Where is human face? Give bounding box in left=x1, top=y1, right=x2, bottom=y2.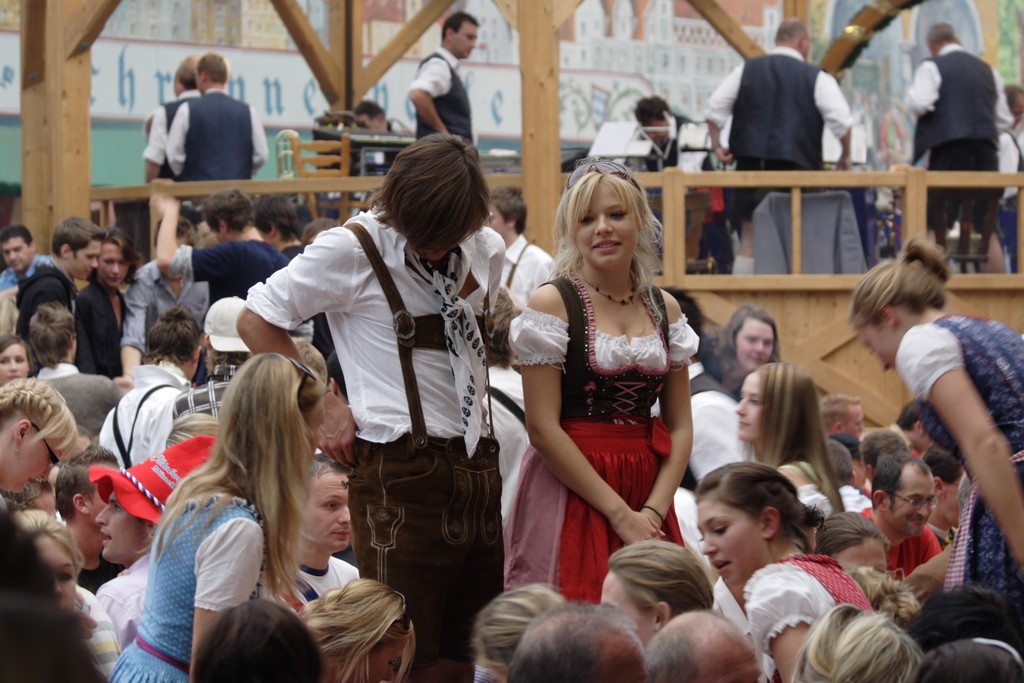
left=0, top=345, right=28, bottom=383.
